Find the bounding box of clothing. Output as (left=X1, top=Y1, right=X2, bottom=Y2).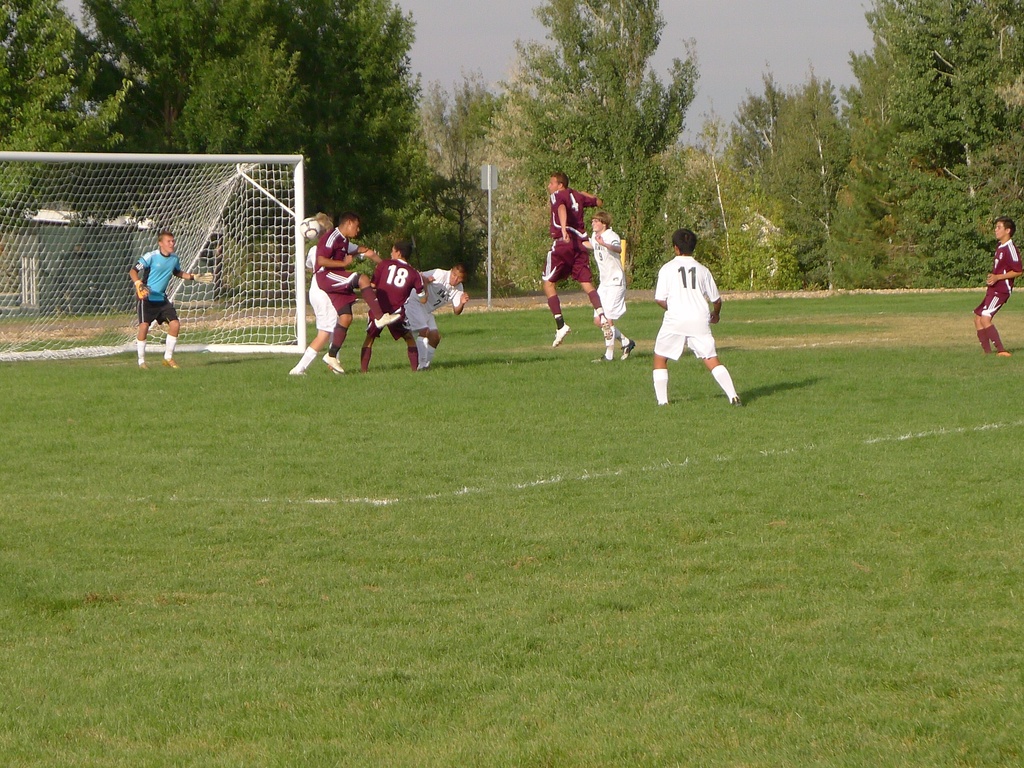
(left=405, top=264, right=479, bottom=331).
